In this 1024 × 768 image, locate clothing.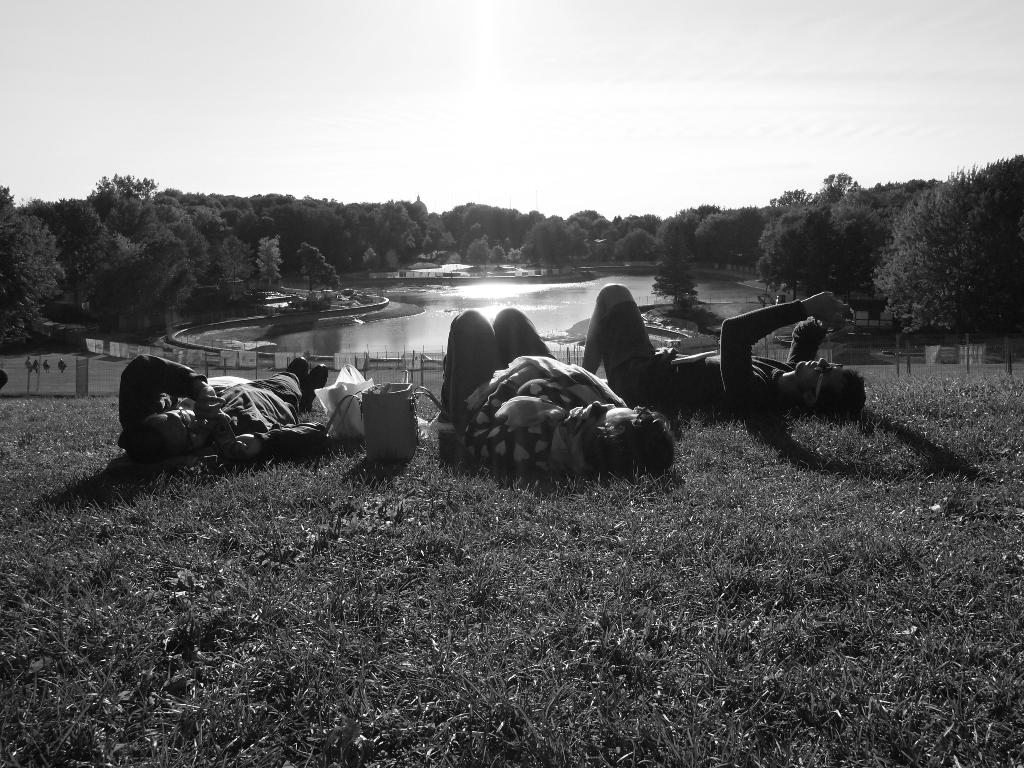
Bounding box: 564/287/795/421.
